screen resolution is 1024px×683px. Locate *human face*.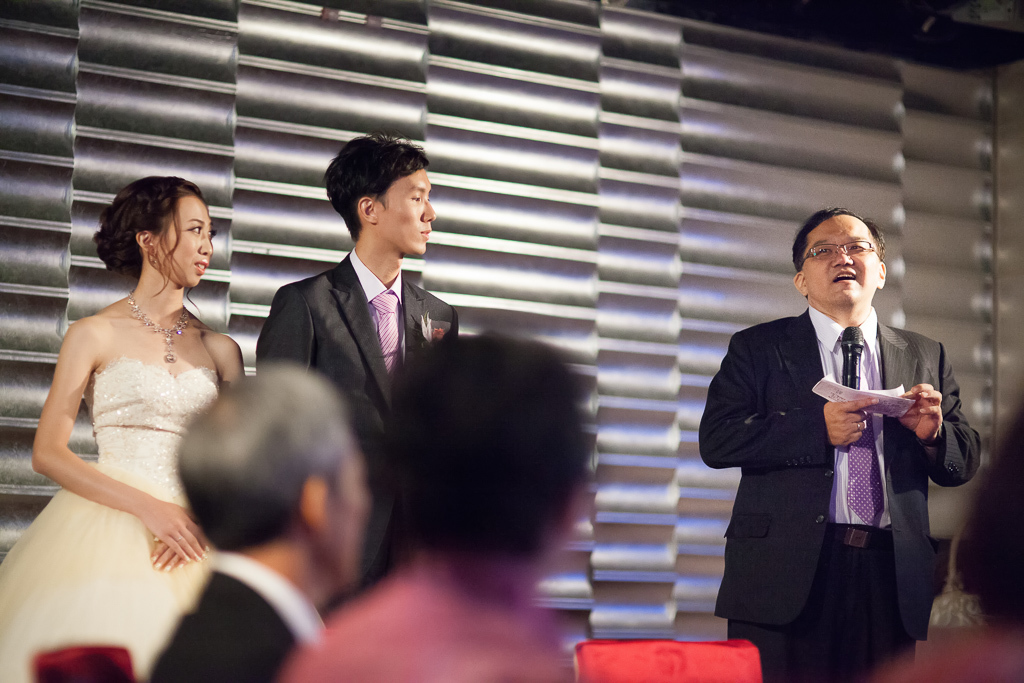
bbox=[803, 214, 878, 312].
